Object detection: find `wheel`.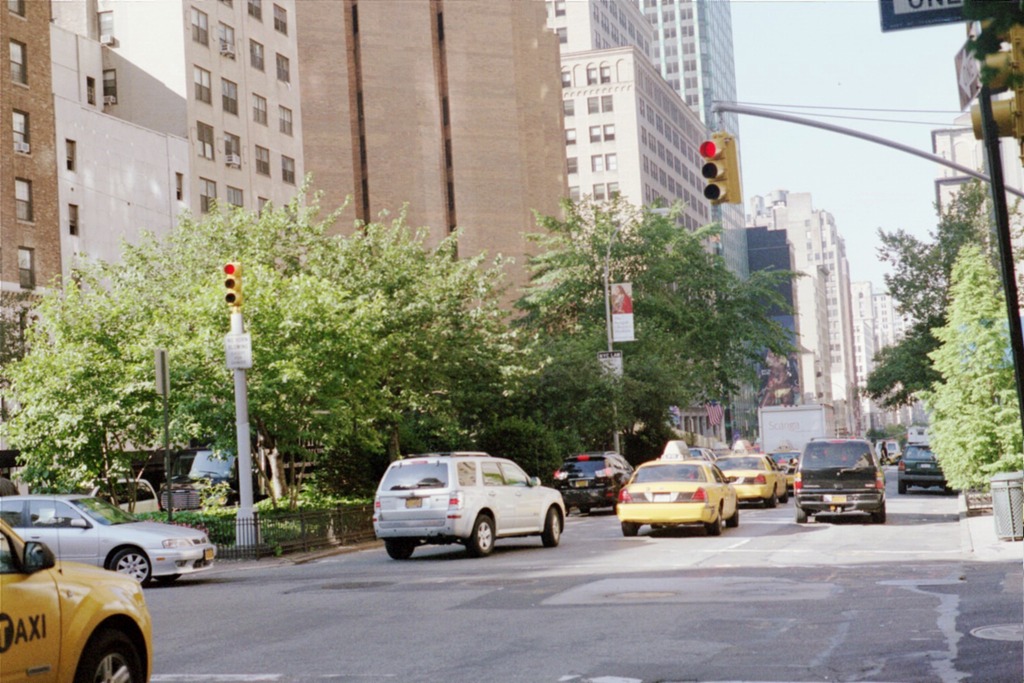
left=472, top=508, right=497, bottom=556.
